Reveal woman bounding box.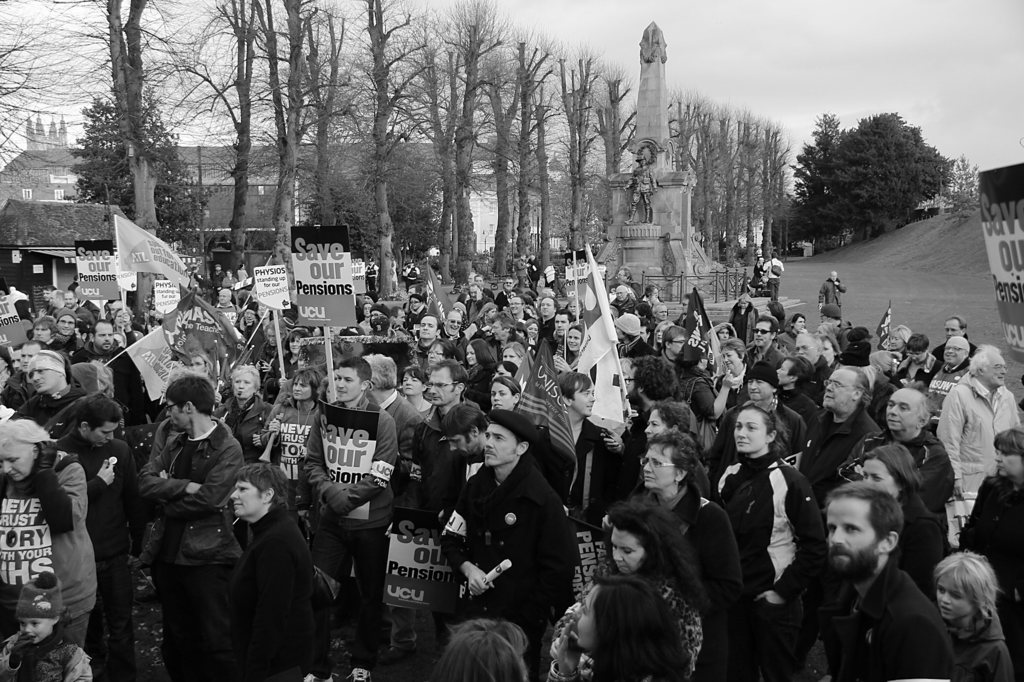
Revealed: crop(499, 342, 531, 367).
